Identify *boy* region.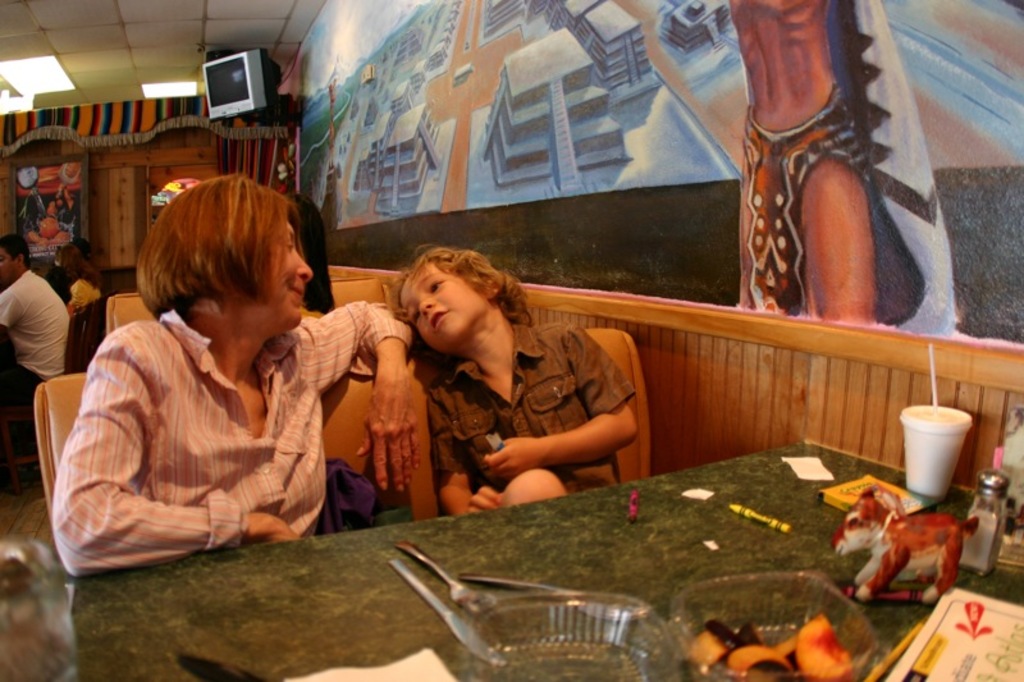
Region: 355,256,671,521.
